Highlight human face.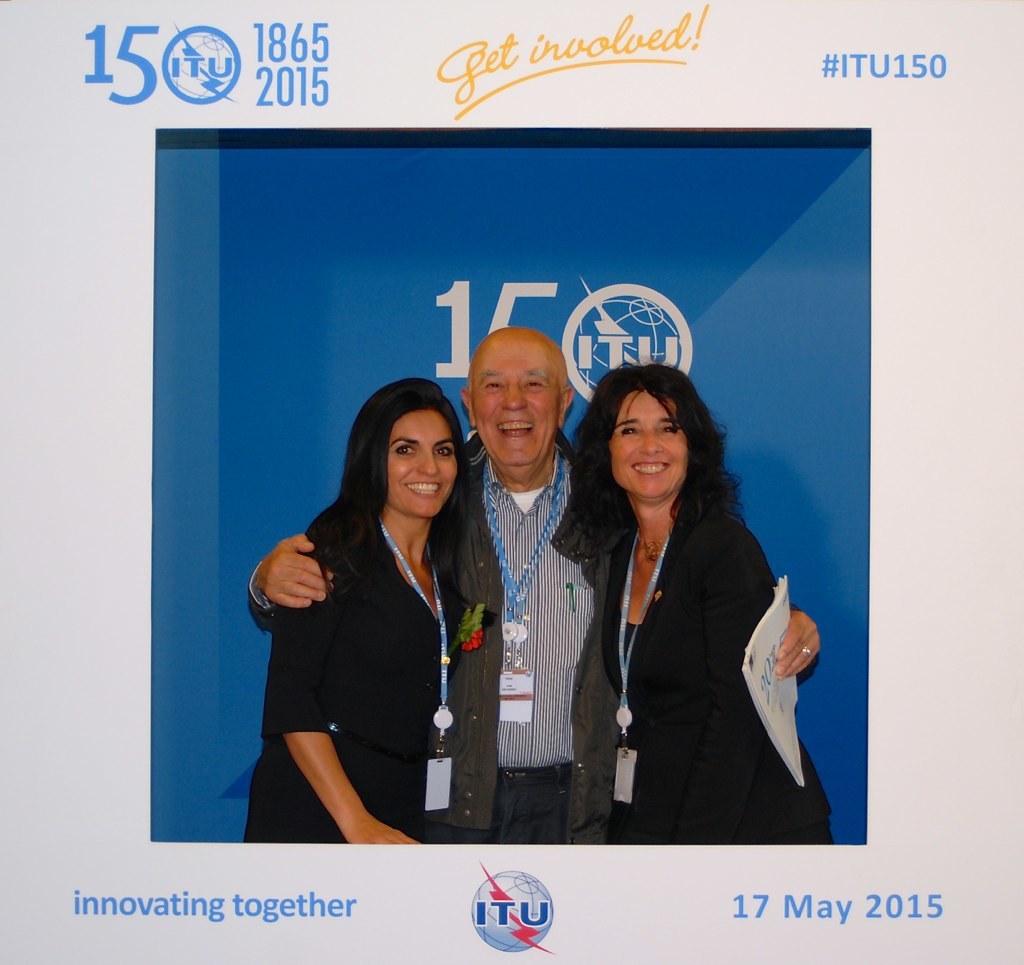
Highlighted region: {"x1": 390, "y1": 410, "x2": 458, "y2": 518}.
